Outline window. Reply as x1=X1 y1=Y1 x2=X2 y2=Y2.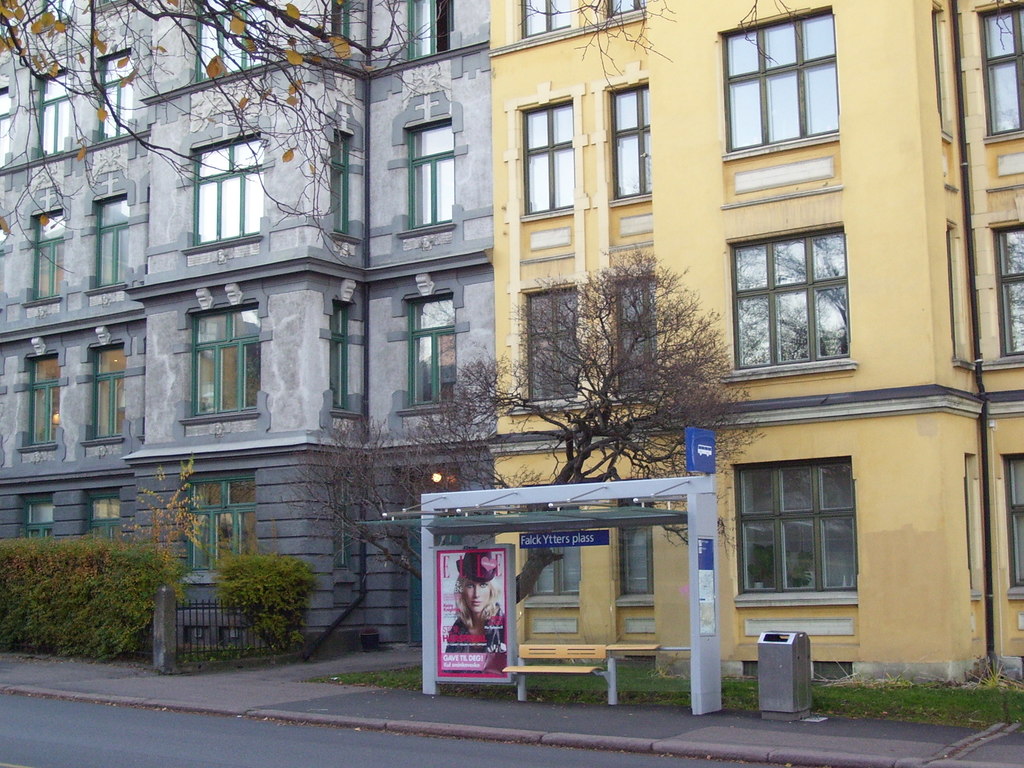
x1=606 y1=77 x2=652 y2=197.
